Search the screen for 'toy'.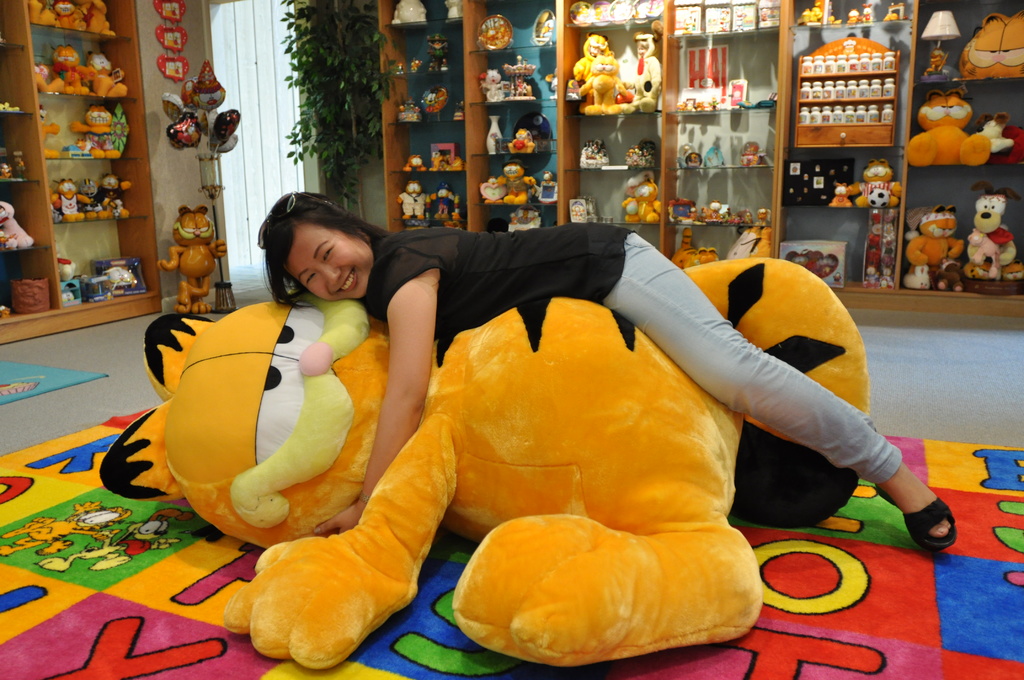
Found at 848,159,903,209.
